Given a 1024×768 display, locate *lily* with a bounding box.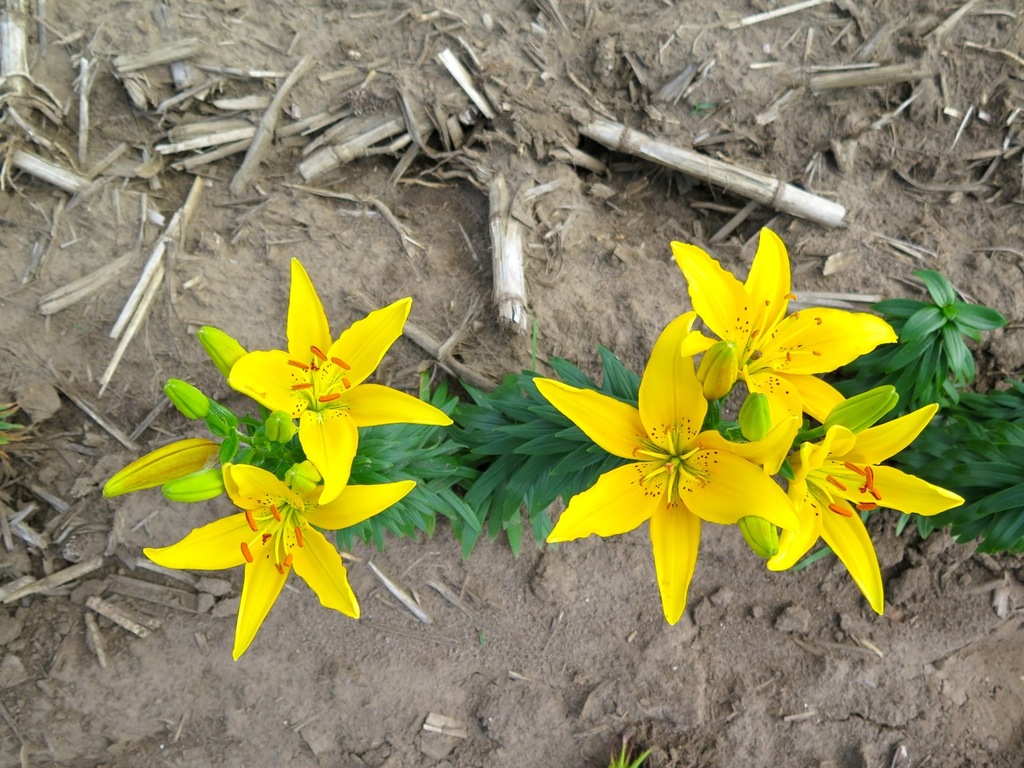
Located: {"x1": 682, "y1": 226, "x2": 904, "y2": 480}.
